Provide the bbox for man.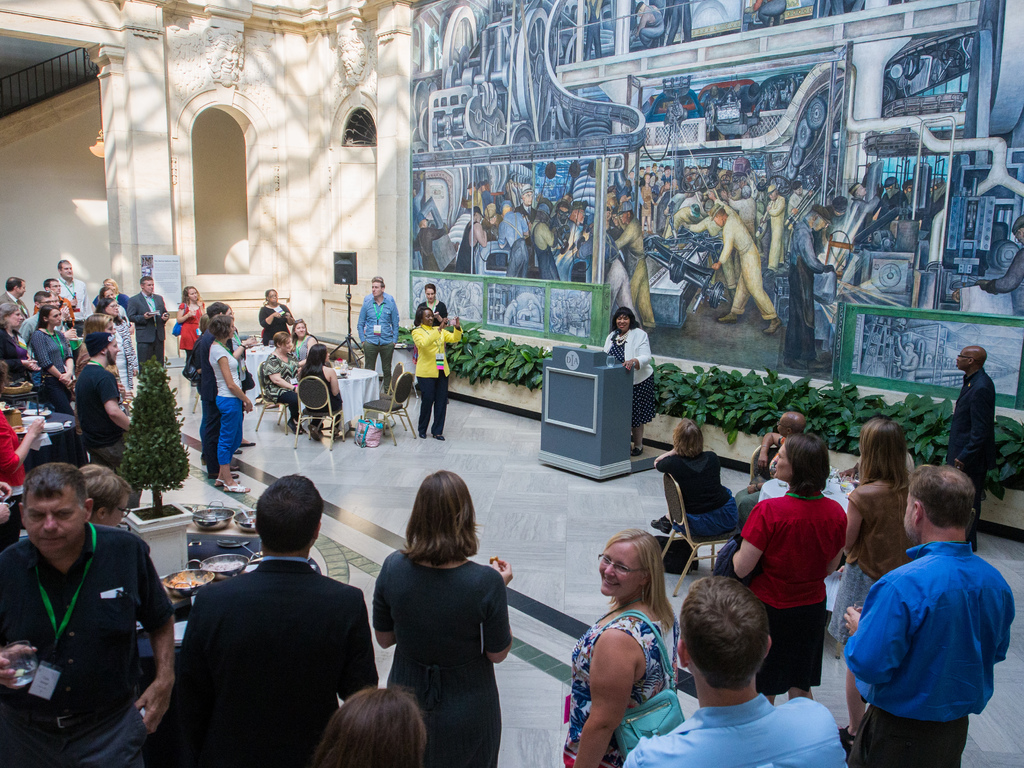
(446, 207, 486, 273).
